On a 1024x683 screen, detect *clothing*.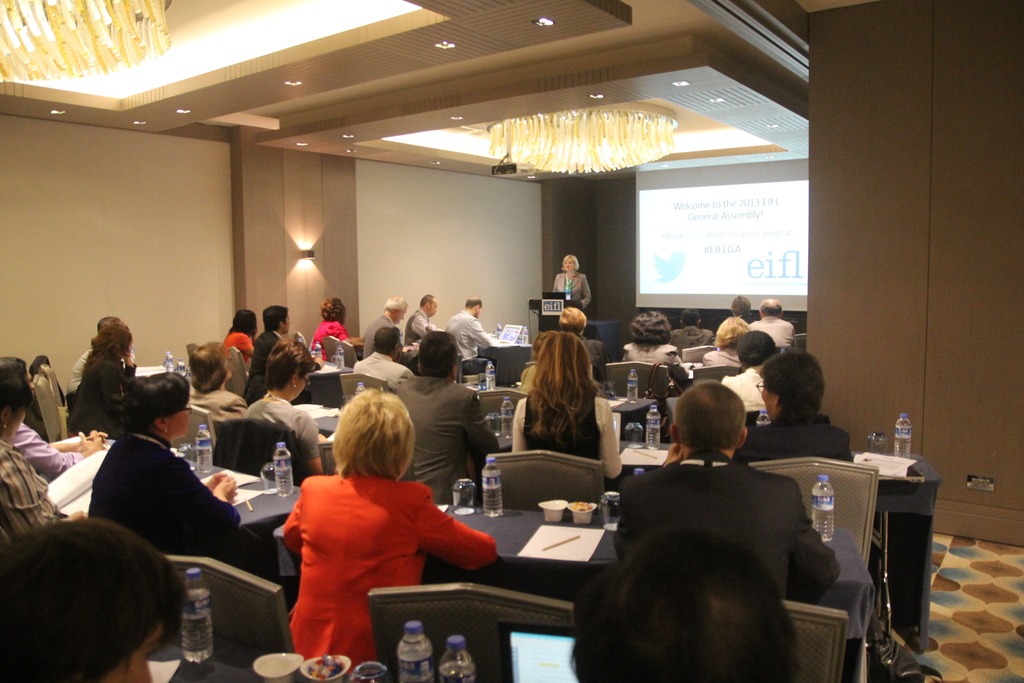
0,447,71,529.
